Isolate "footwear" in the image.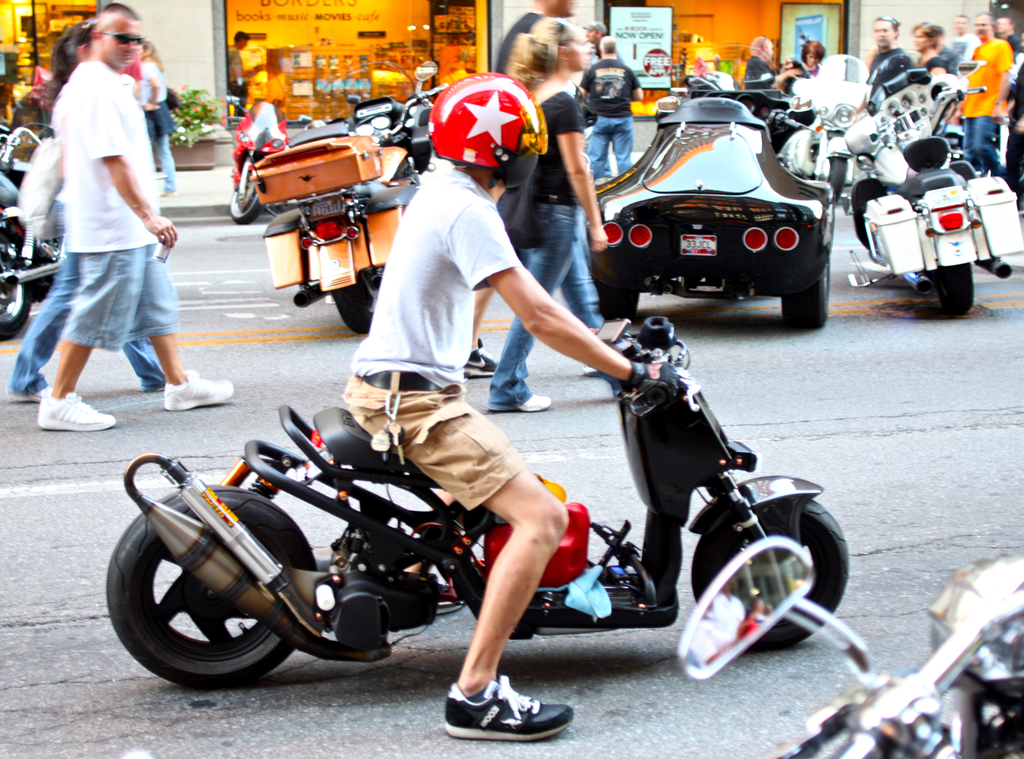
Isolated region: bbox(452, 676, 554, 739).
